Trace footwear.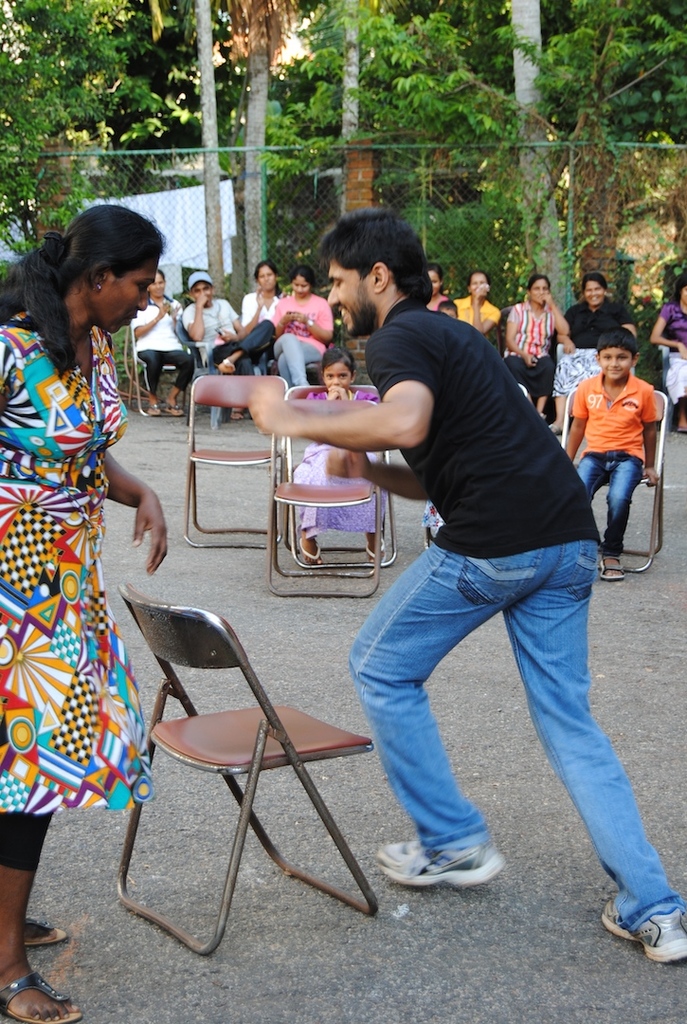
Traced to <box>381,825,513,891</box>.
